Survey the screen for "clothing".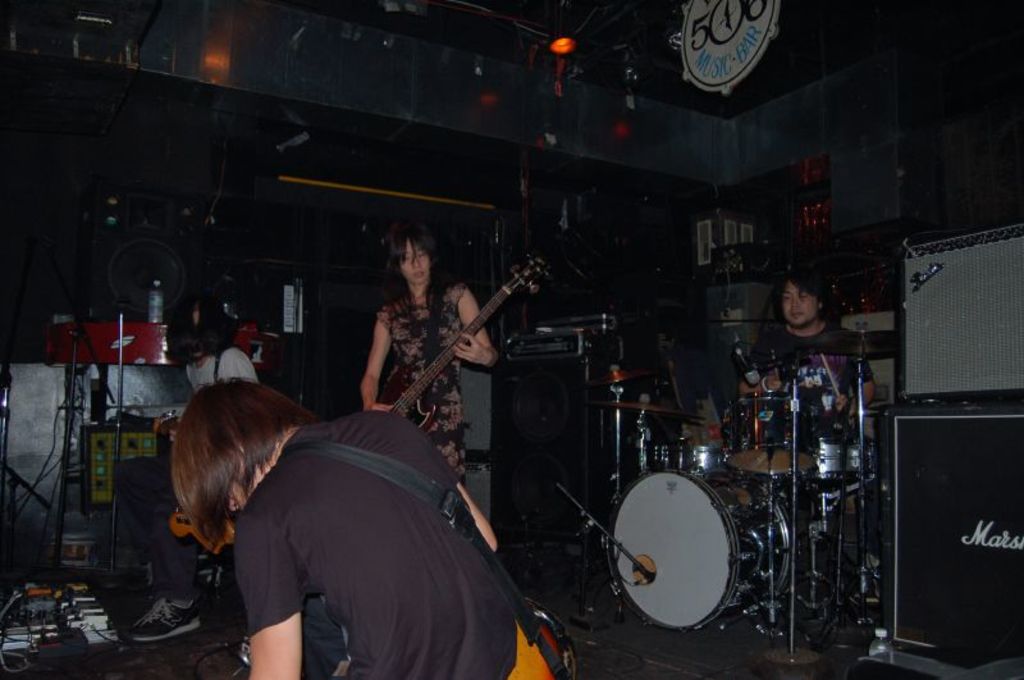
Survey found: <bbox>178, 352, 260, 389</bbox>.
